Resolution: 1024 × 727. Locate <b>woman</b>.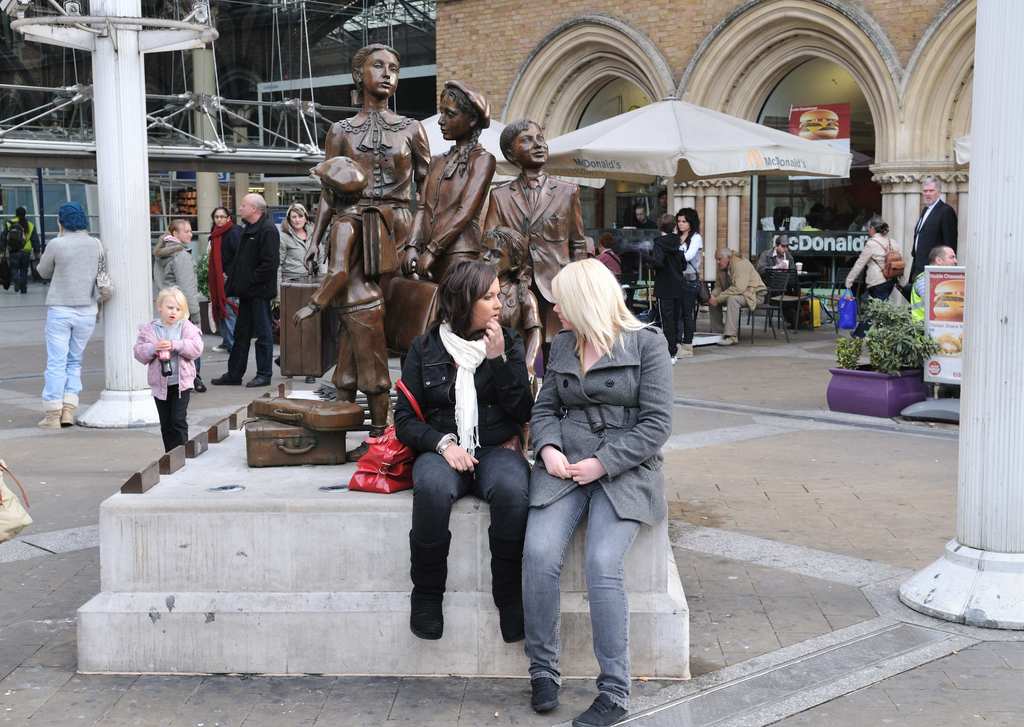
[x1=673, y1=205, x2=708, y2=359].
